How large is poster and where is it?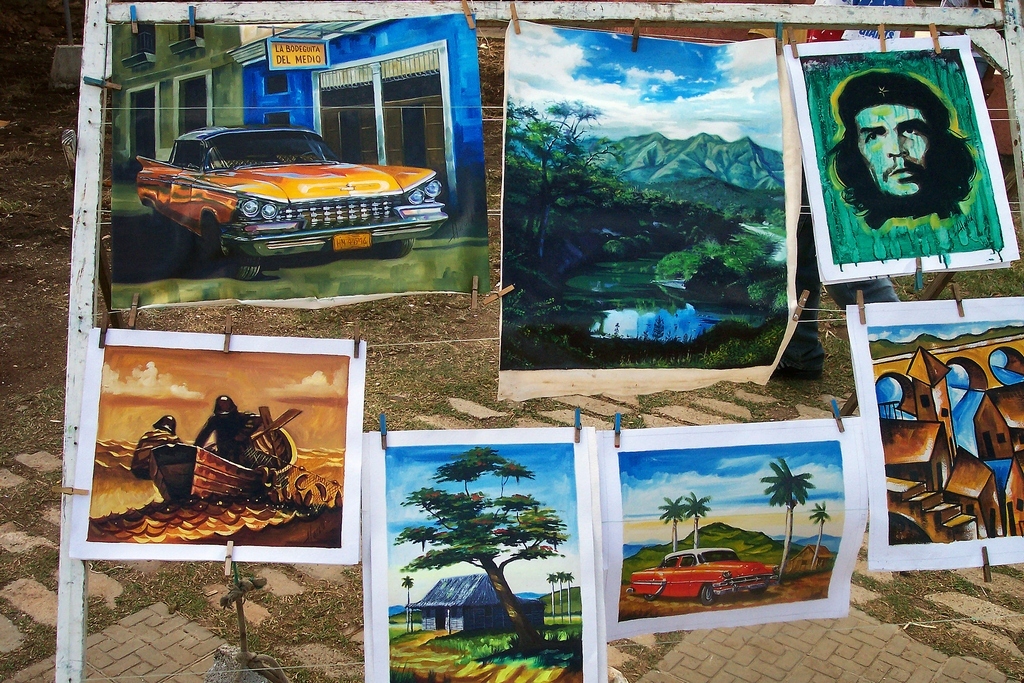
Bounding box: bbox=[108, 16, 493, 309].
